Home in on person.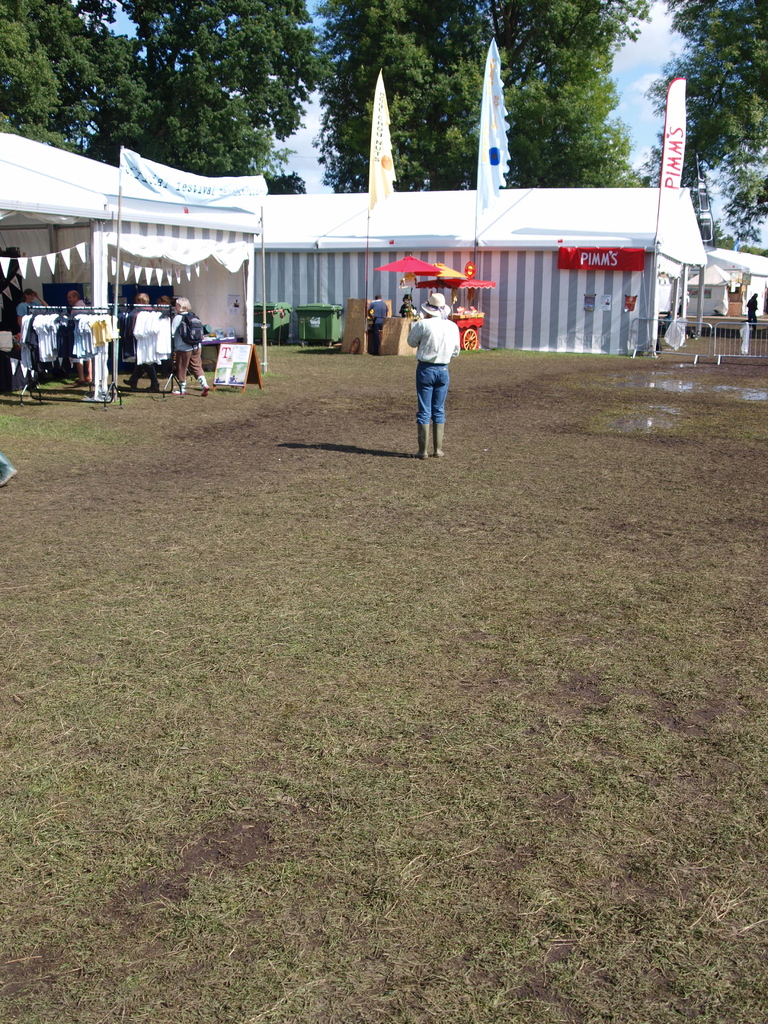
Homed in at bbox=(366, 296, 388, 329).
